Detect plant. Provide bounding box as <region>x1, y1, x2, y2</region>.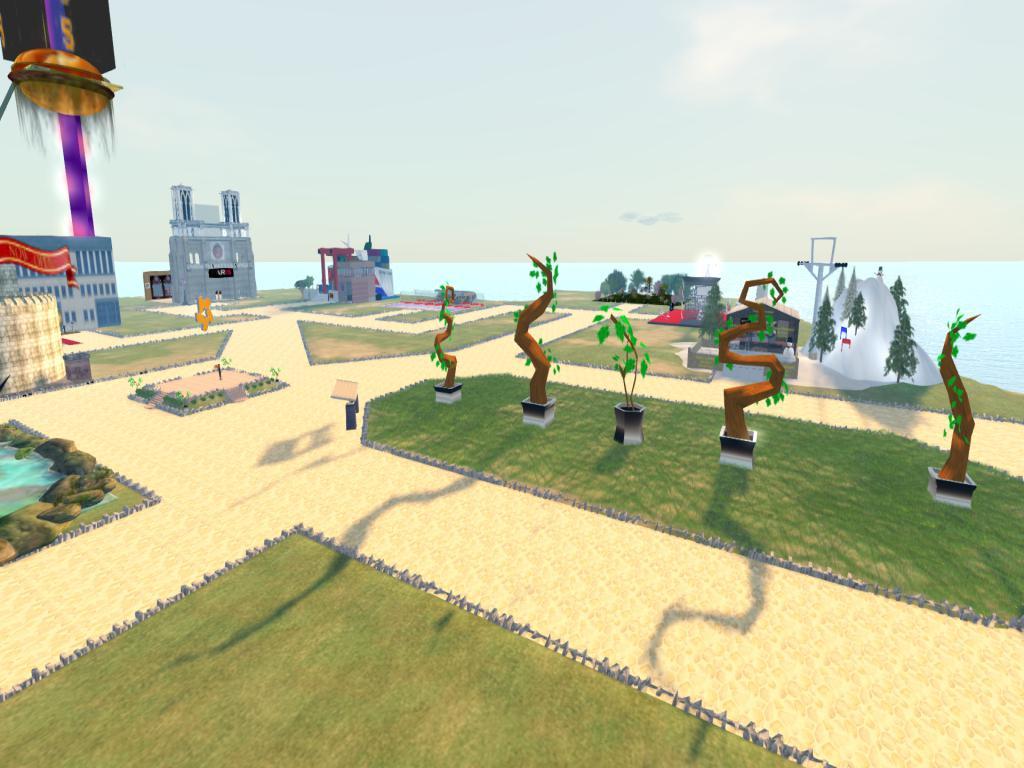
<region>379, 303, 502, 326</region>.
